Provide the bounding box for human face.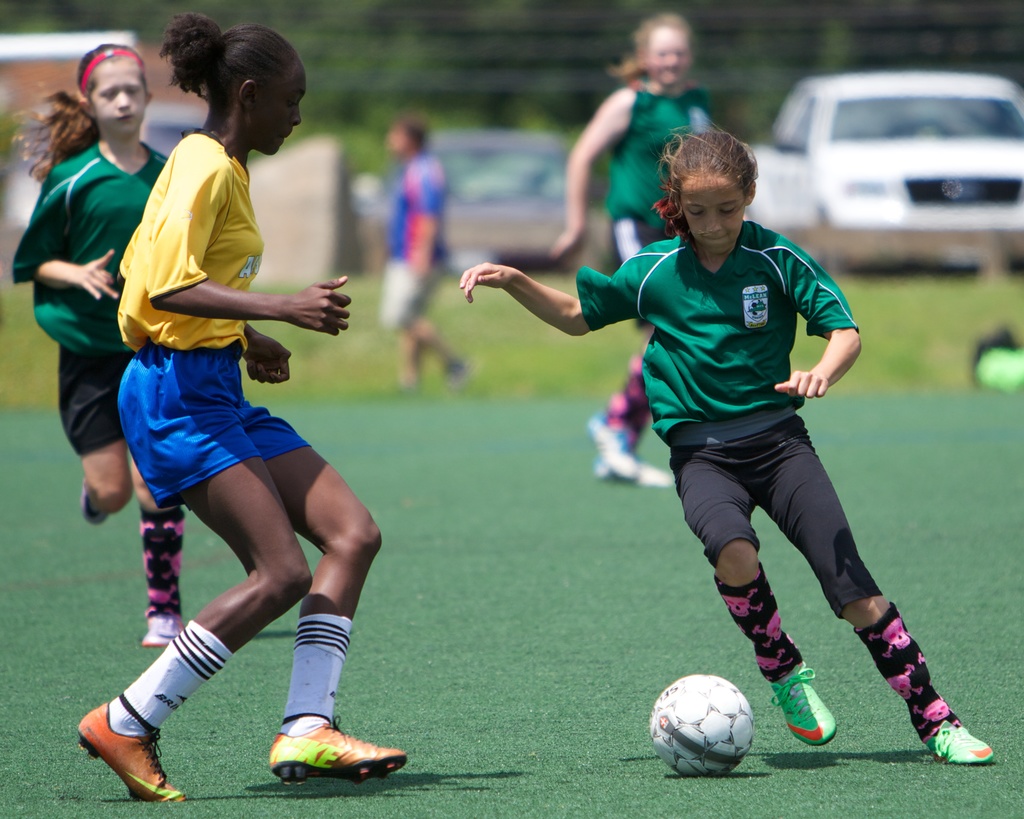
(x1=678, y1=167, x2=748, y2=255).
